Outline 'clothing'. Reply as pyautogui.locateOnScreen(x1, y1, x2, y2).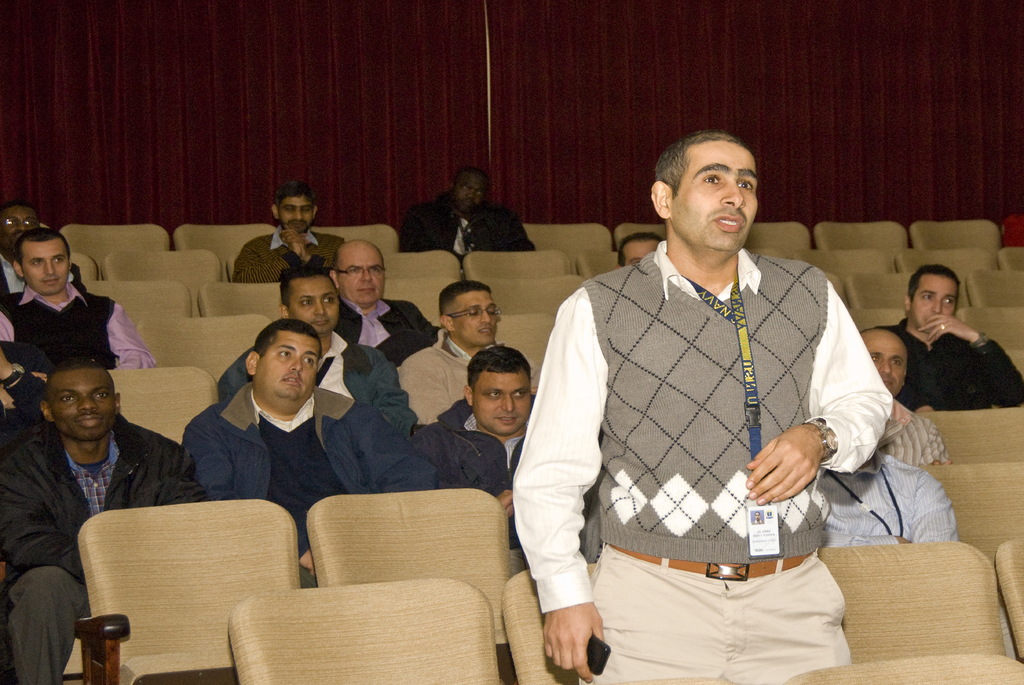
pyautogui.locateOnScreen(886, 315, 1023, 410).
